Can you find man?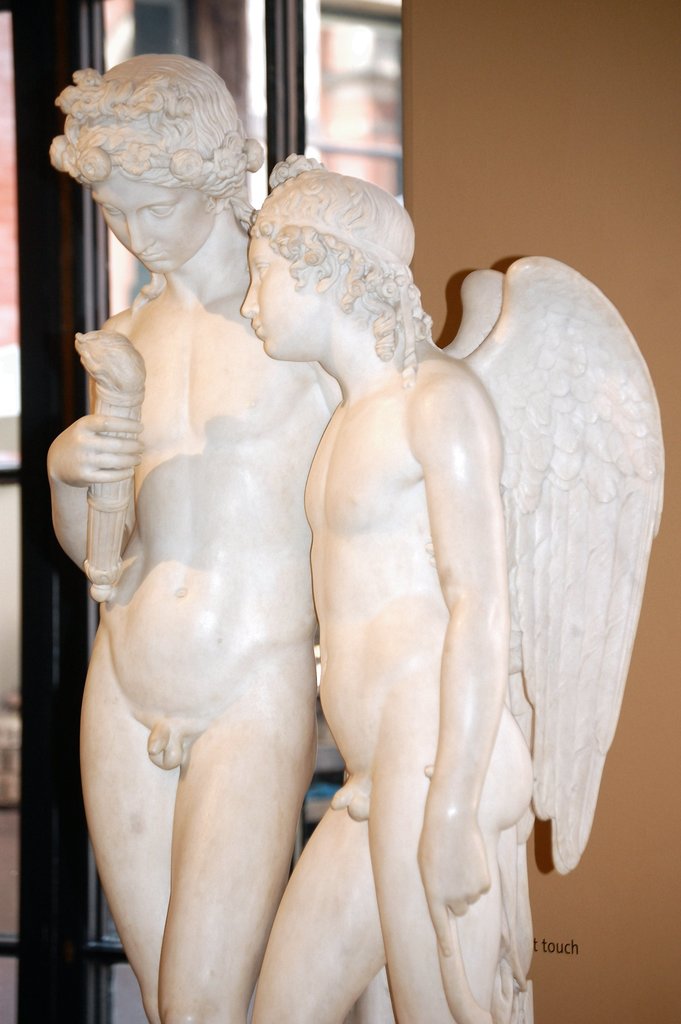
Yes, bounding box: 254:198:575:1012.
